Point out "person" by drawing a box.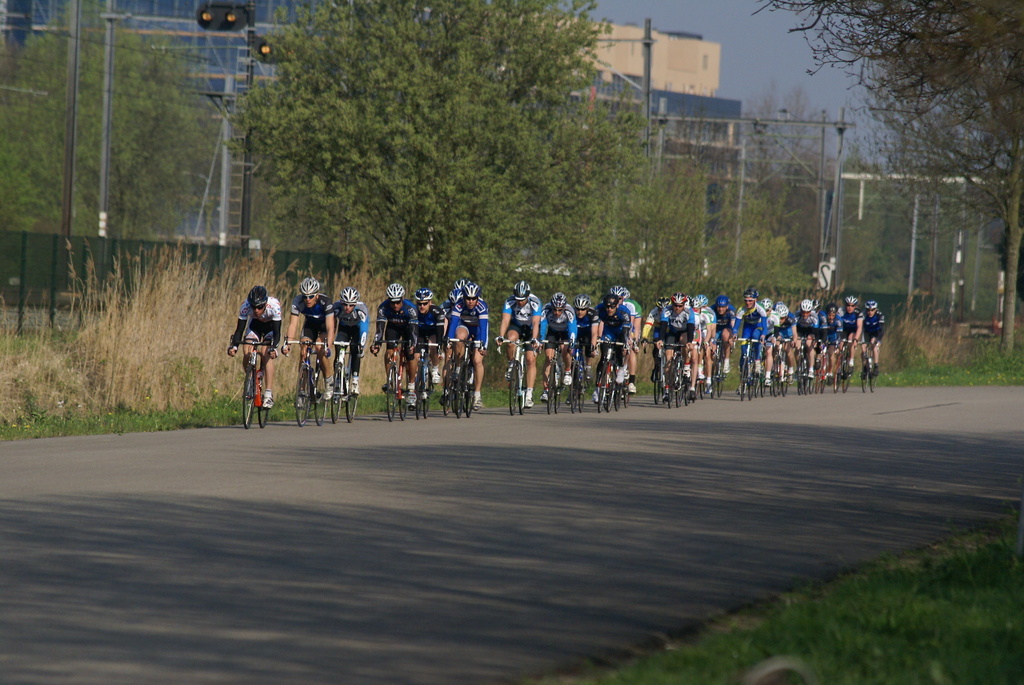
locate(614, 283, 646, 395).
